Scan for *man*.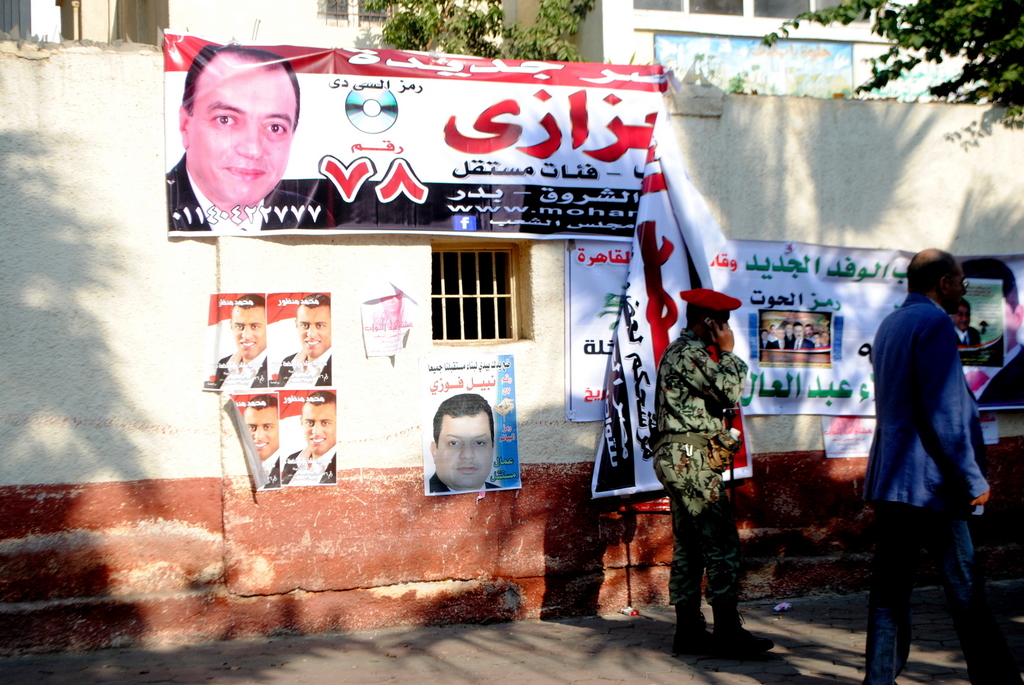
Scan result: (x1=865, y1=244, x2=1016, y2=684).
